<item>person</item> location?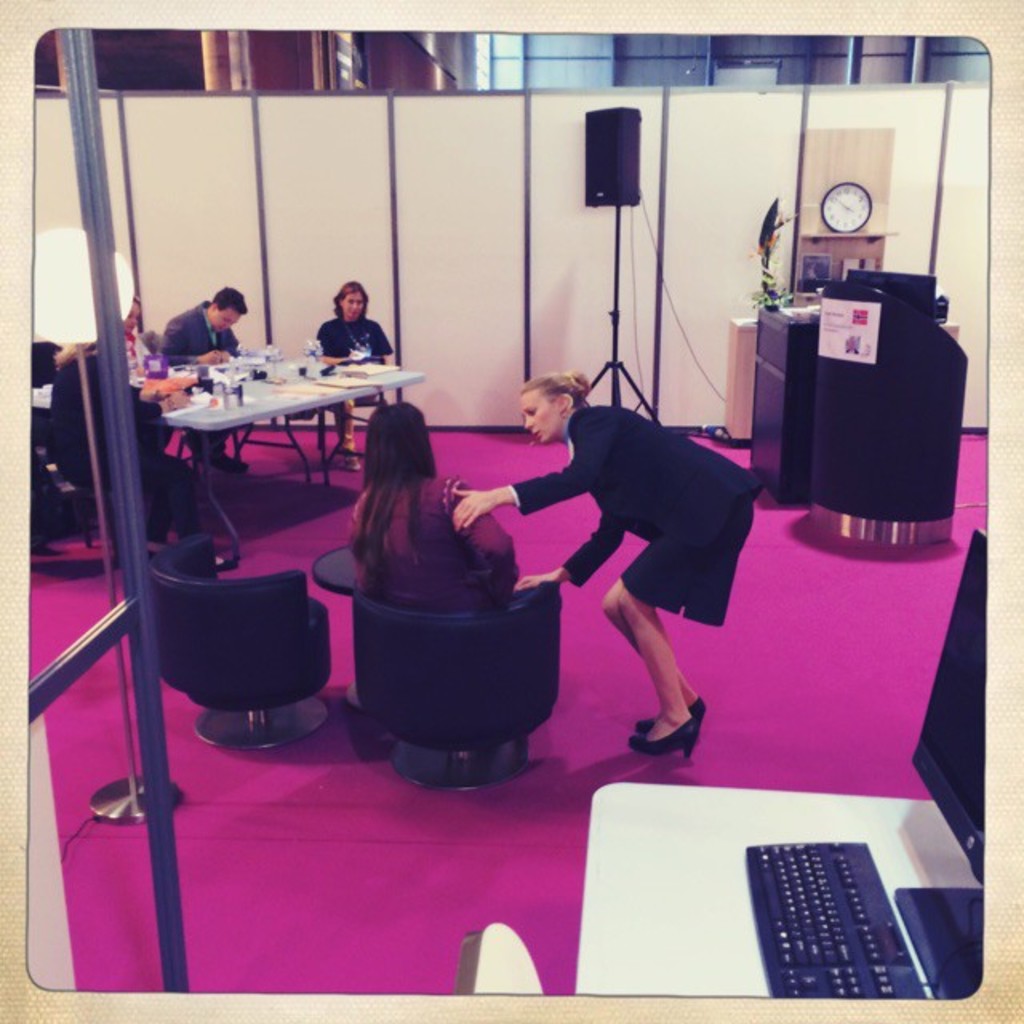
bbox=[498, 338, 762, 803]
